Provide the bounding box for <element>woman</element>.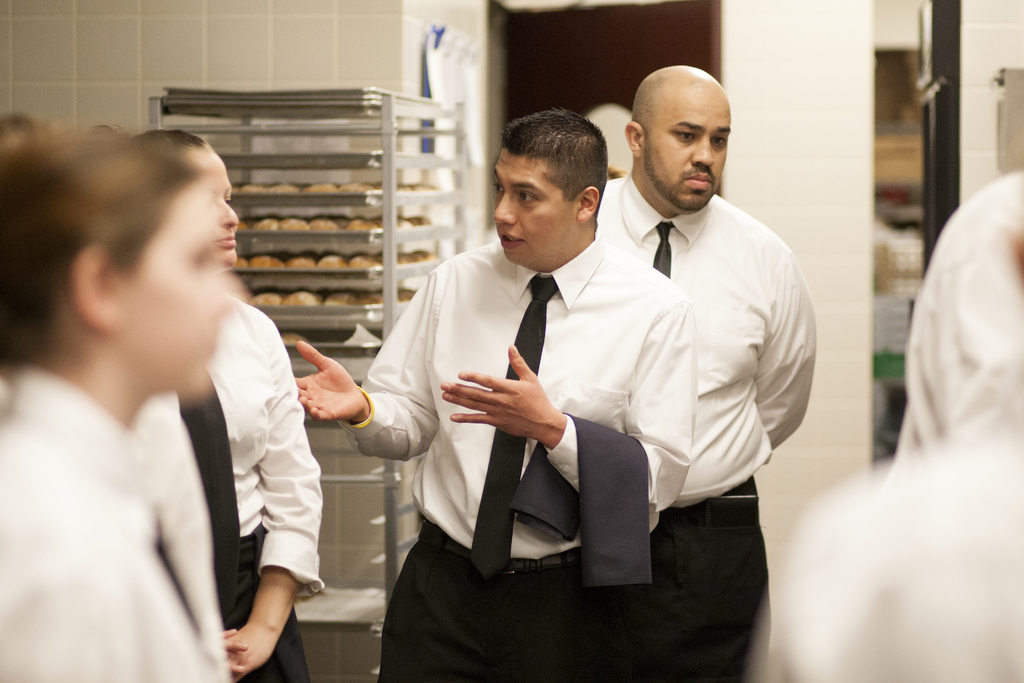
locate(125, 127, 327, 682).
